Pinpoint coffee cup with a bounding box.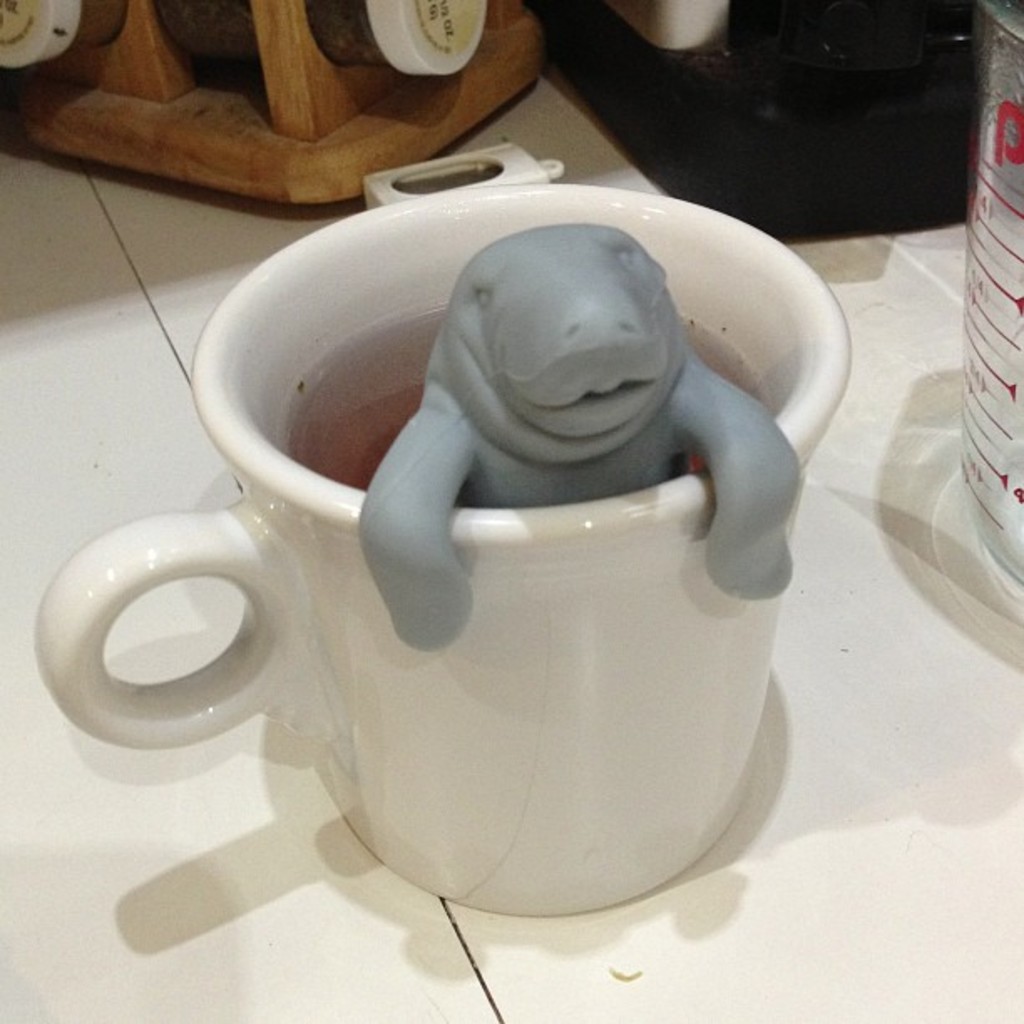
bbox=(40, 184, 853, 919).
